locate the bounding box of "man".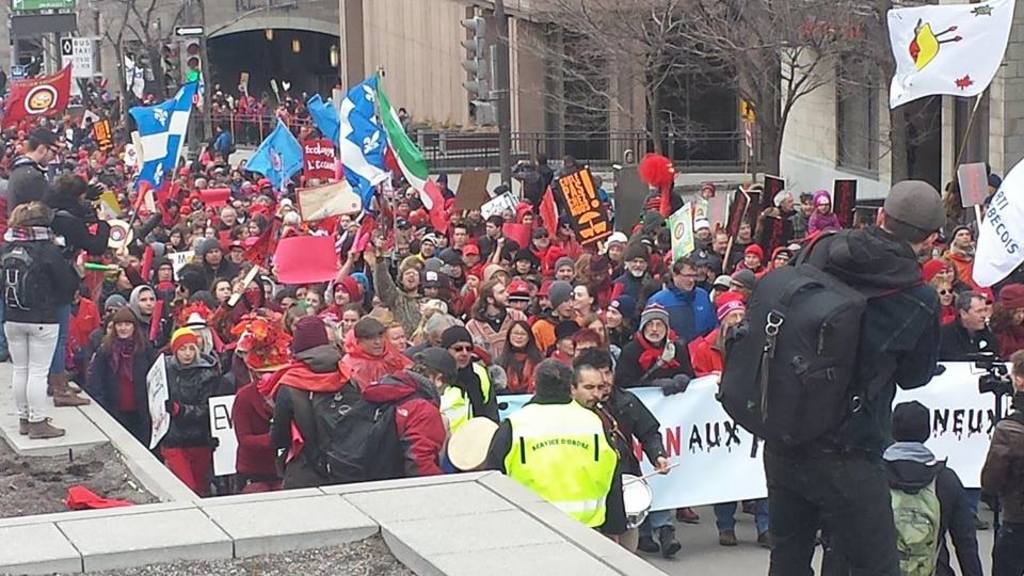
Bounding box: crop(215, 204, 245, 238).
